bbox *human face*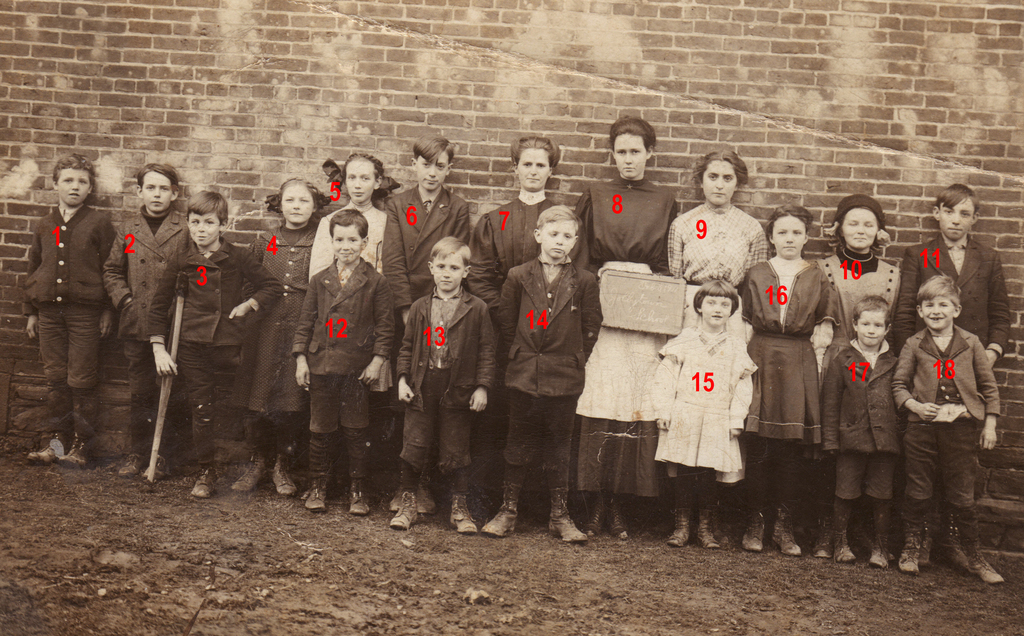
bbox(419, 158, 447, 192)
